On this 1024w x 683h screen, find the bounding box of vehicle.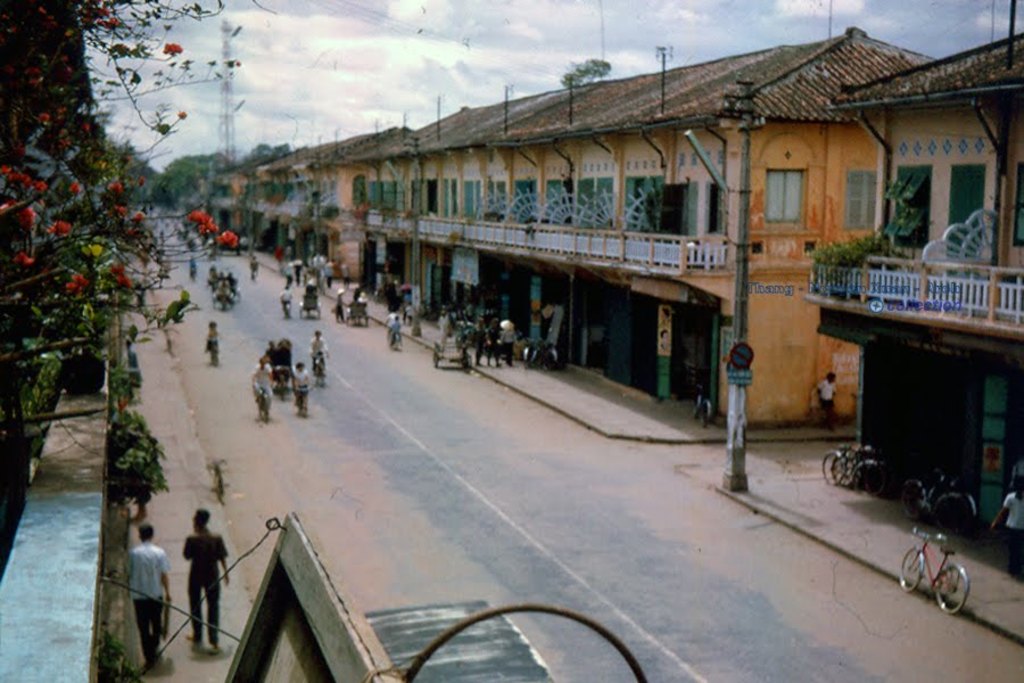
Bounding box: bbox(907, 526, 989, 617).
